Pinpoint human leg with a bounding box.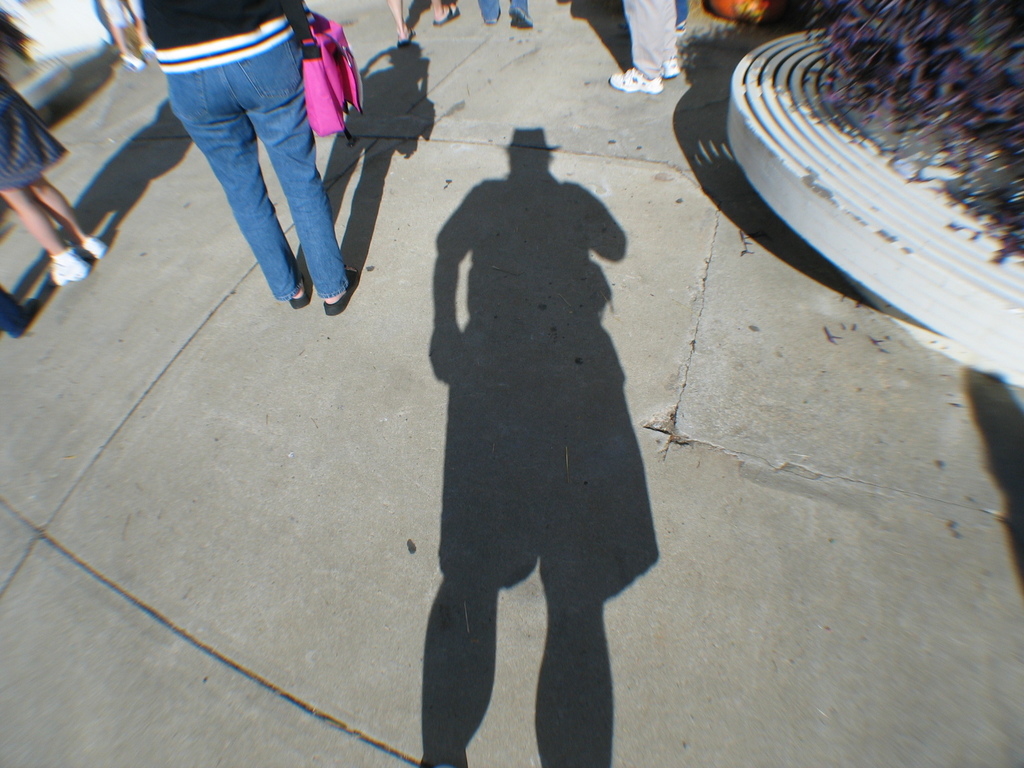
box(435, 0, 458, 27).
